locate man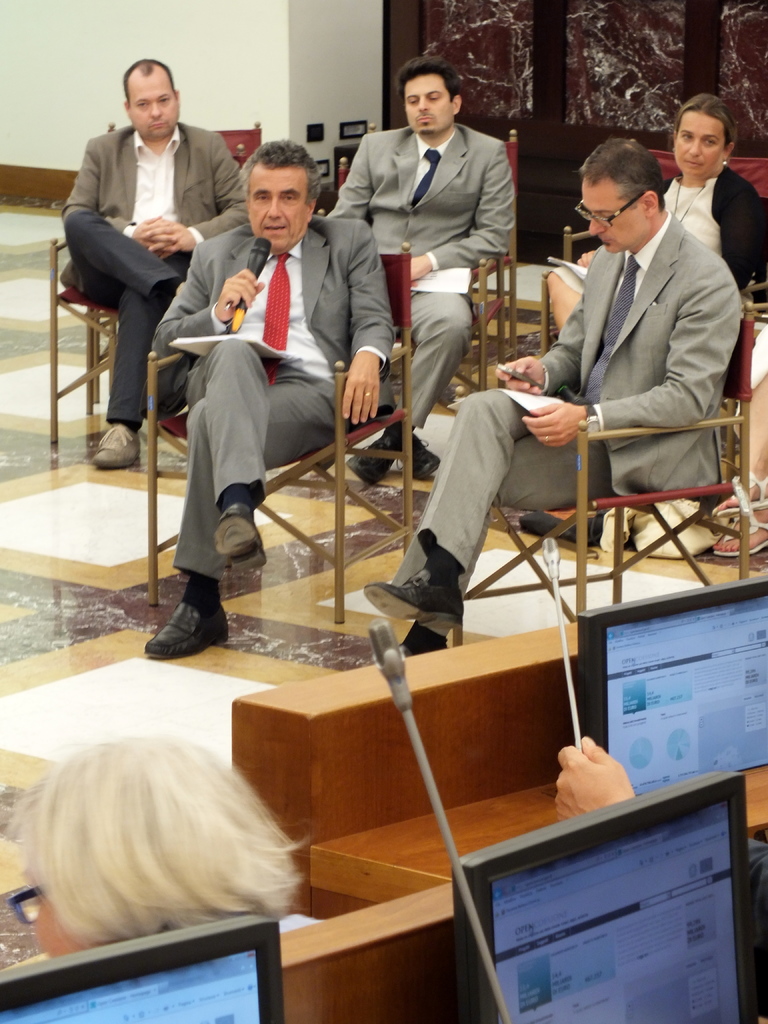
137:143:399:662
